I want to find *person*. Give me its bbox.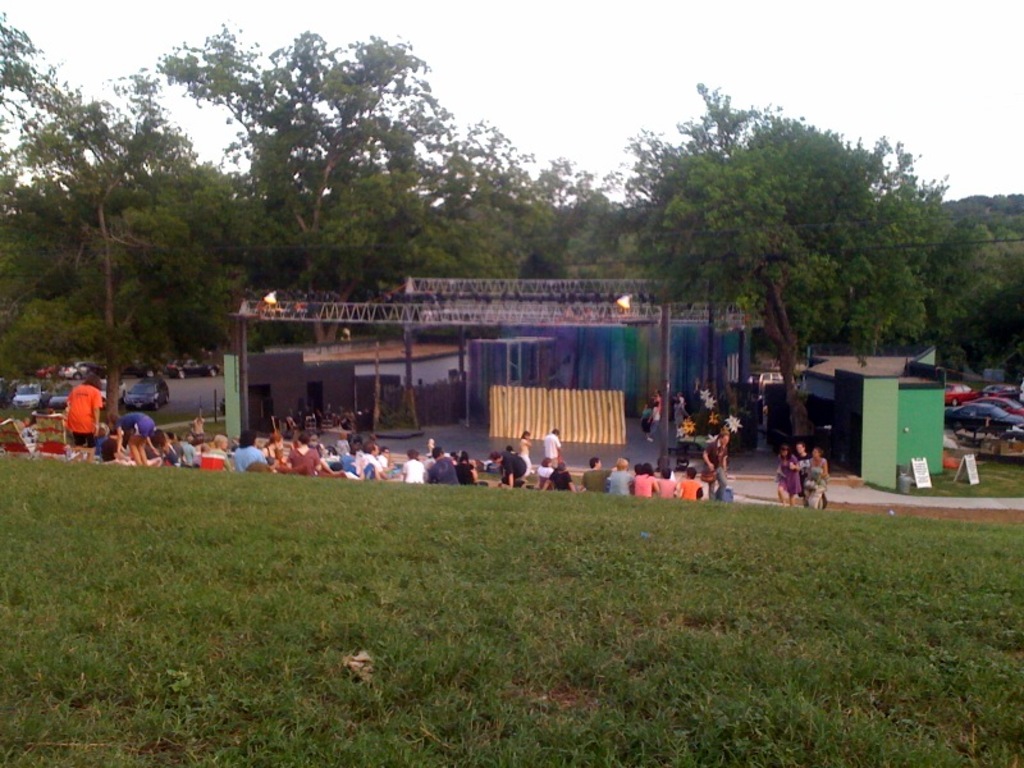
bbox=(293, 435, 325, 472).
